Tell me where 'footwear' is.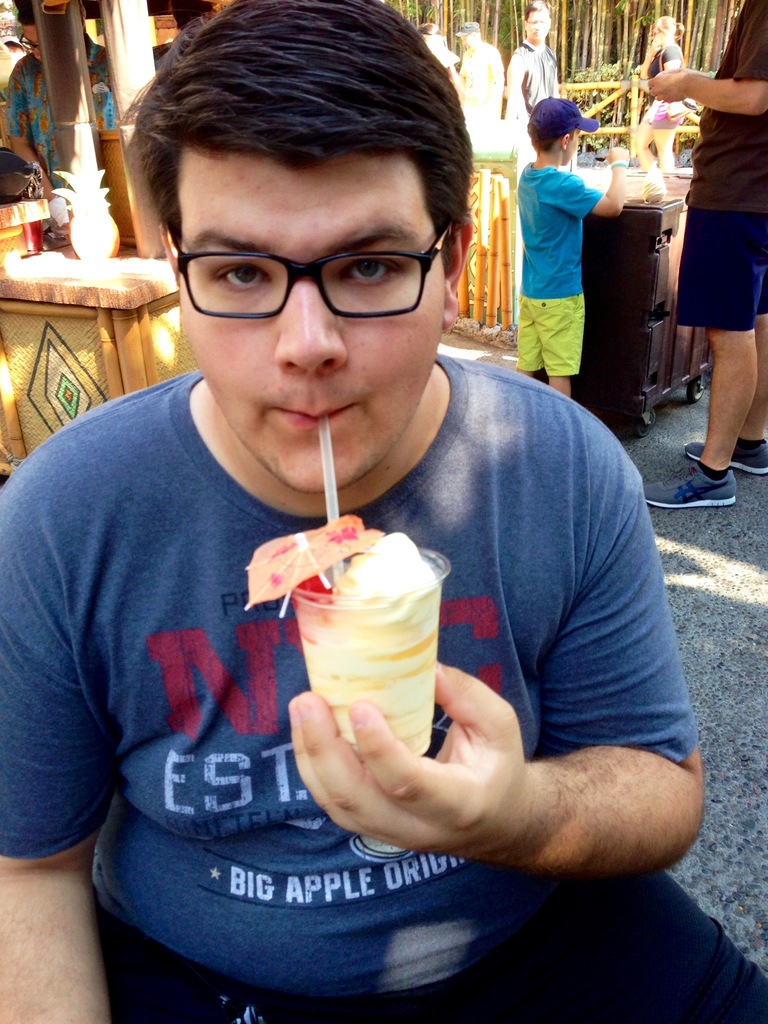
'footwear' is at bbox=[690, 431, 767, 477].
